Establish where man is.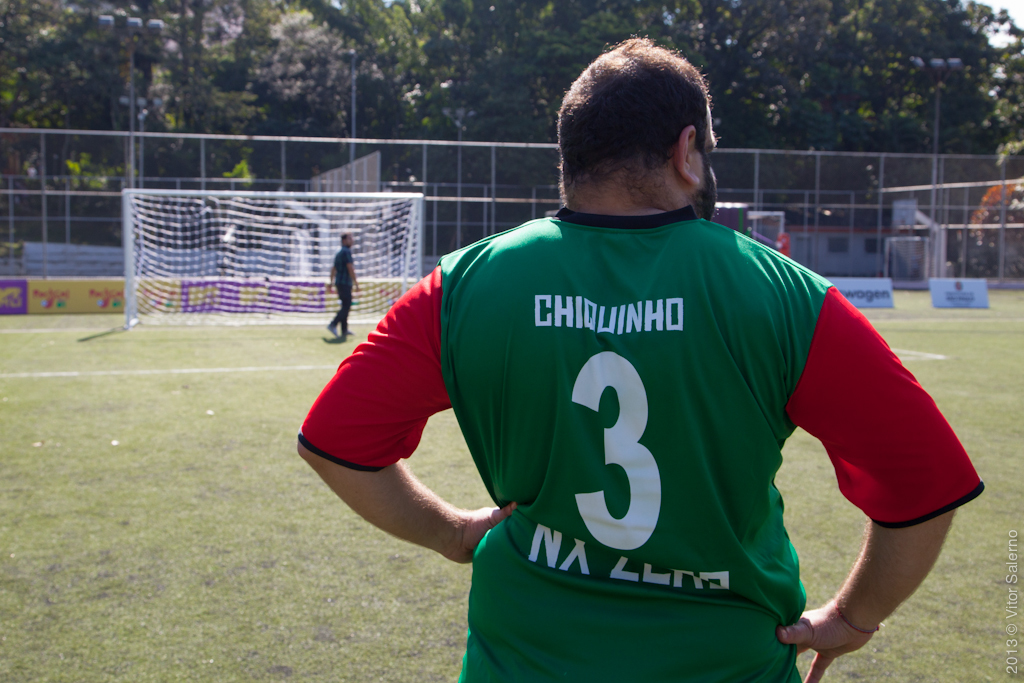
Established at left=300, top=38, right=970, bottom=672.
